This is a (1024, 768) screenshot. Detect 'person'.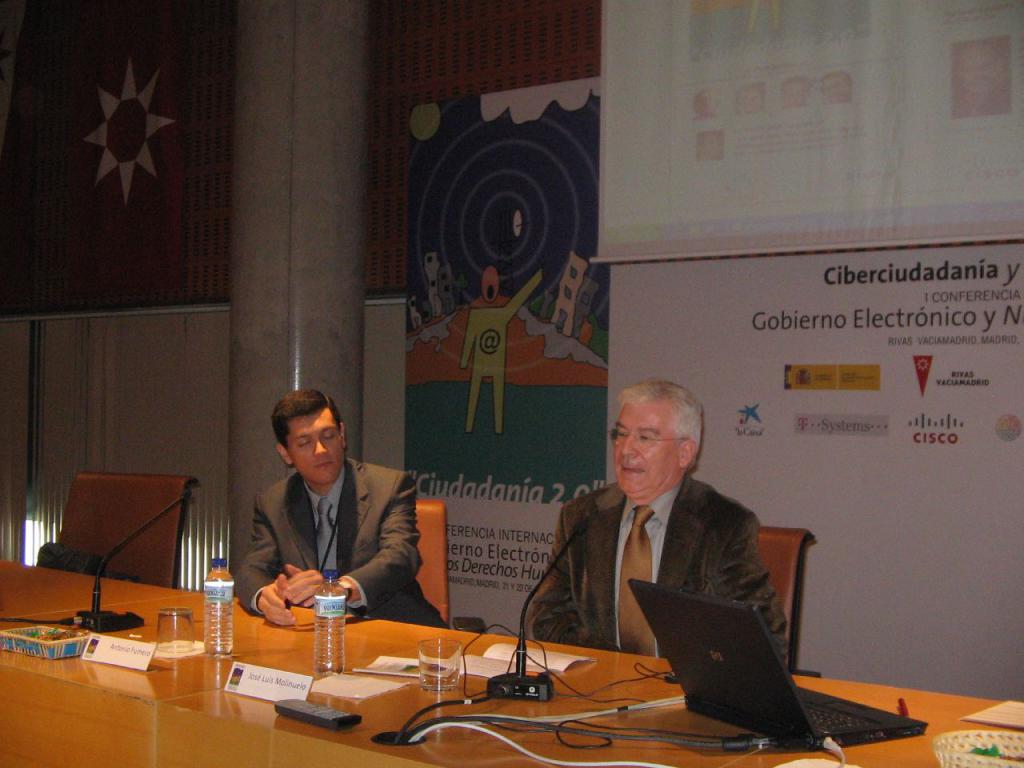
rect(525, 378, 787, 658).
